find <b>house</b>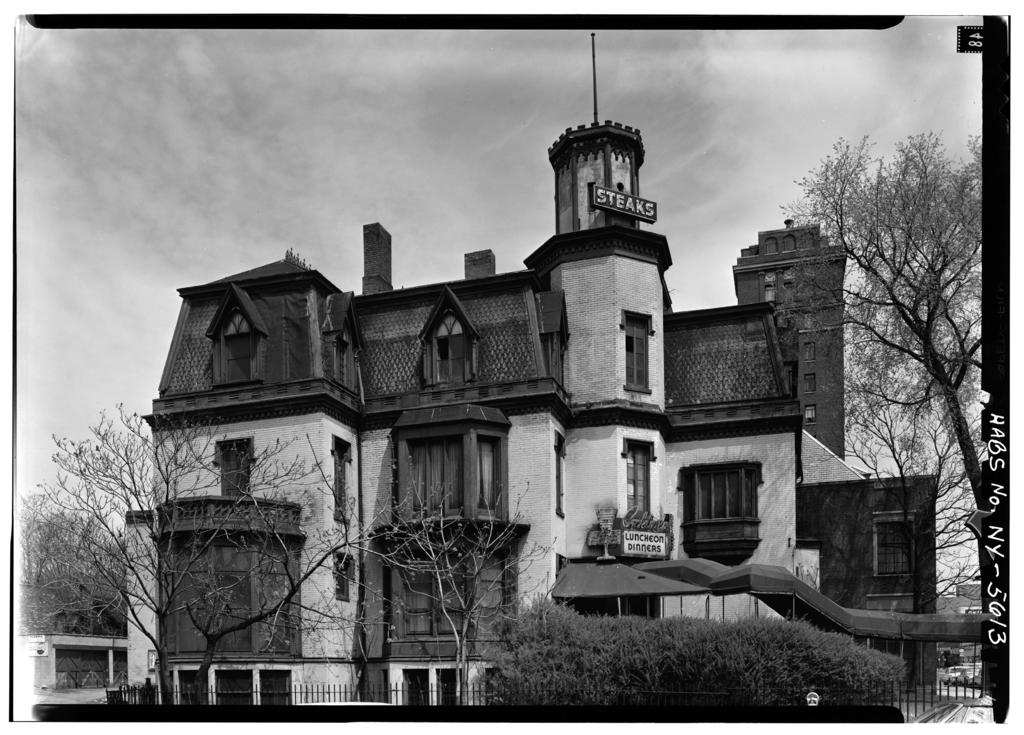
17, 559, 170, 643
